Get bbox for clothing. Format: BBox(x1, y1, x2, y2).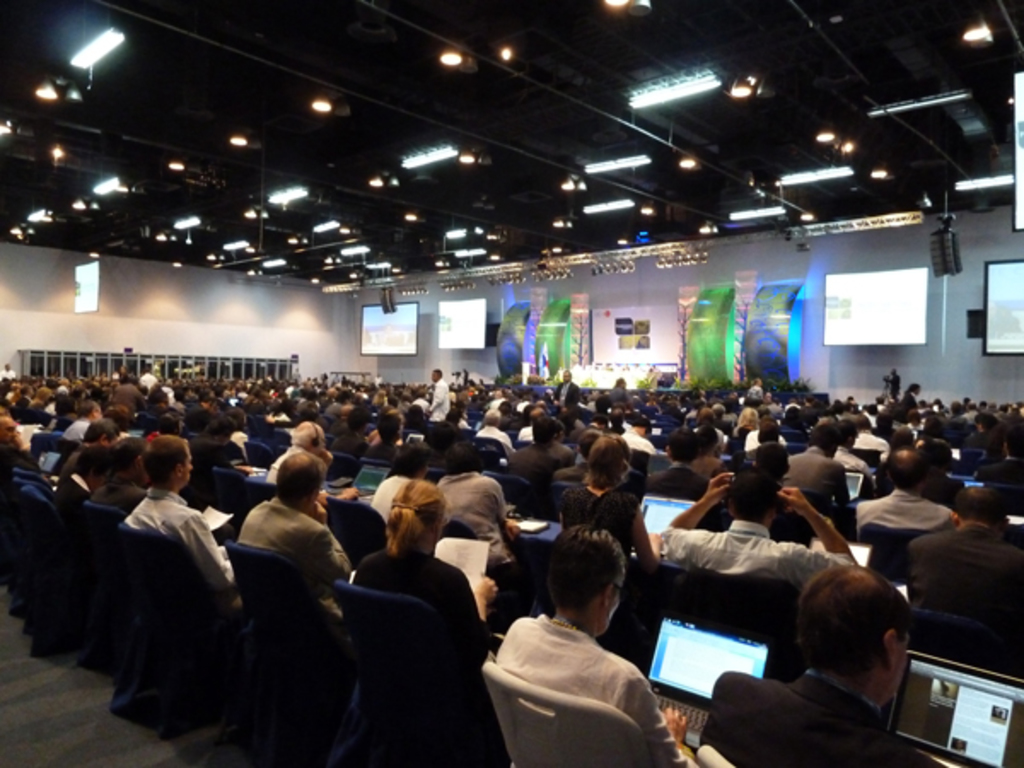
BBox(700, 664, 937, 766).
